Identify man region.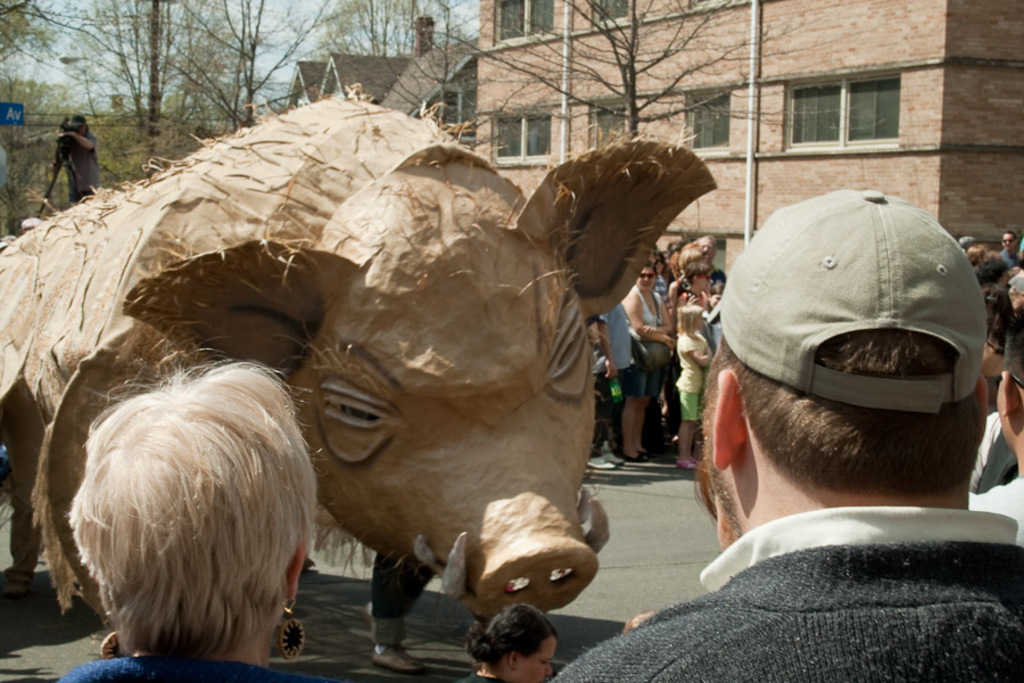
Region: (966,266,1023,545).
